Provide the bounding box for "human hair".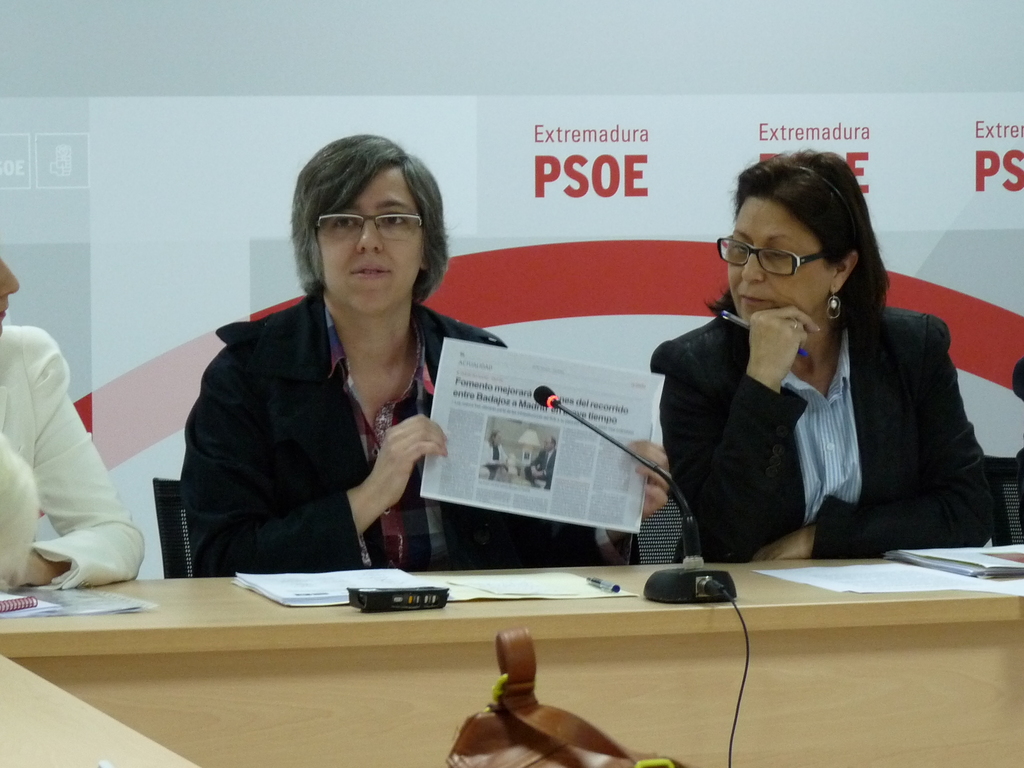
l=714, t=149, r=880, b=332.
